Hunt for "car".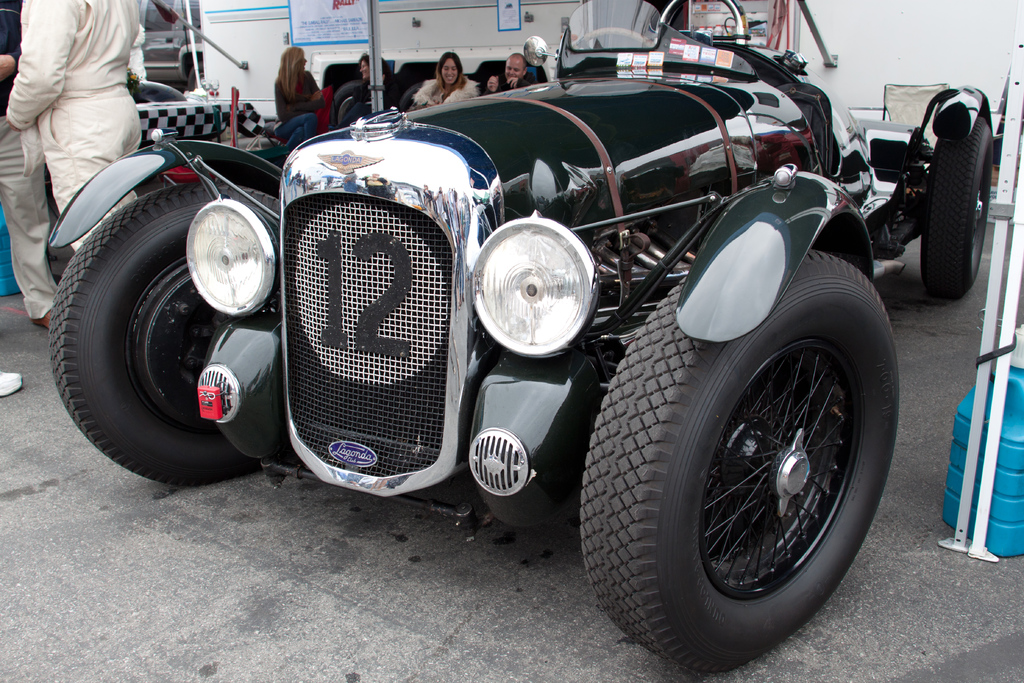
Hunted down at [x1=42, y1=0, x2=1000, y2=675].
